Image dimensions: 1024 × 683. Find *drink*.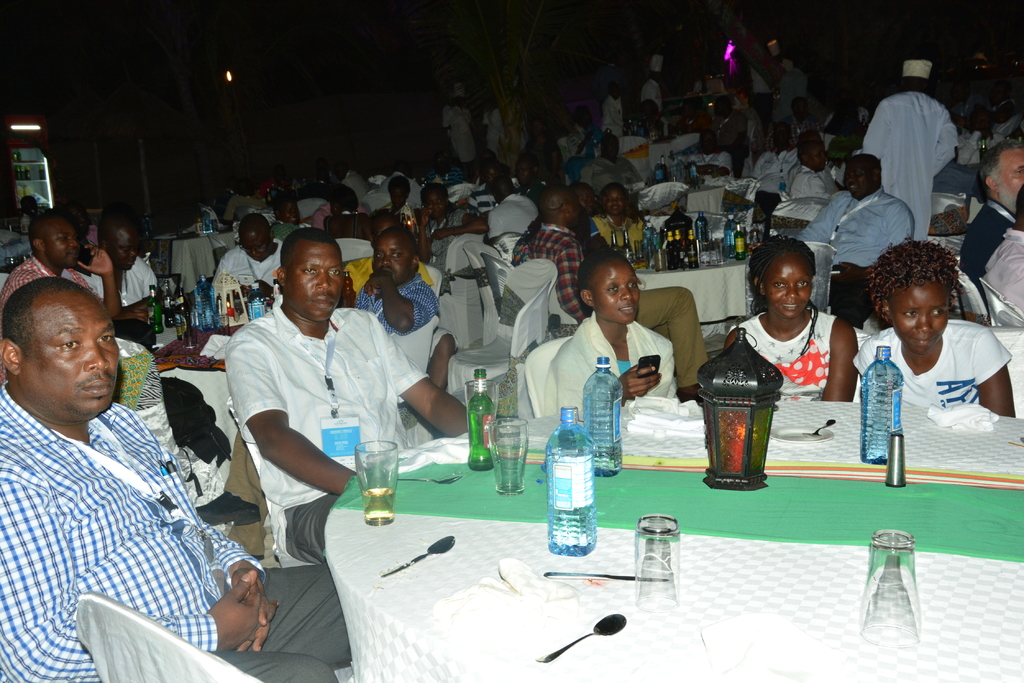
(148, 302, 164, 328).
